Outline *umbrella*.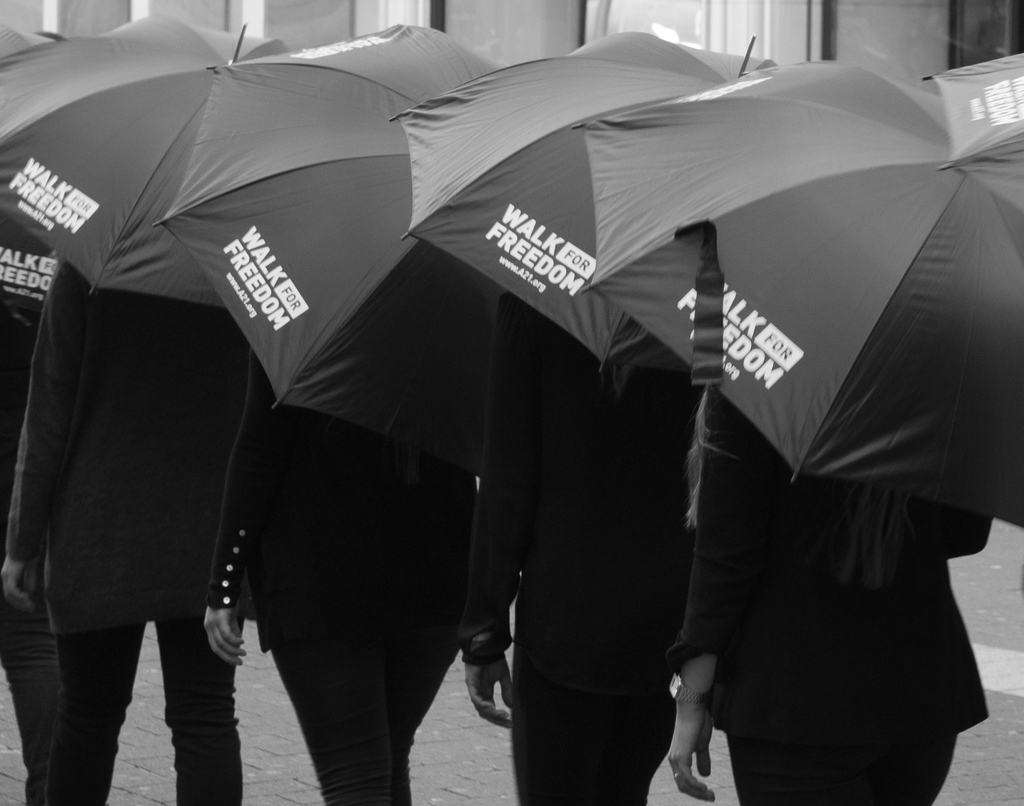
Outline: <bbox>0, 18, 62, 316</bbox>.
